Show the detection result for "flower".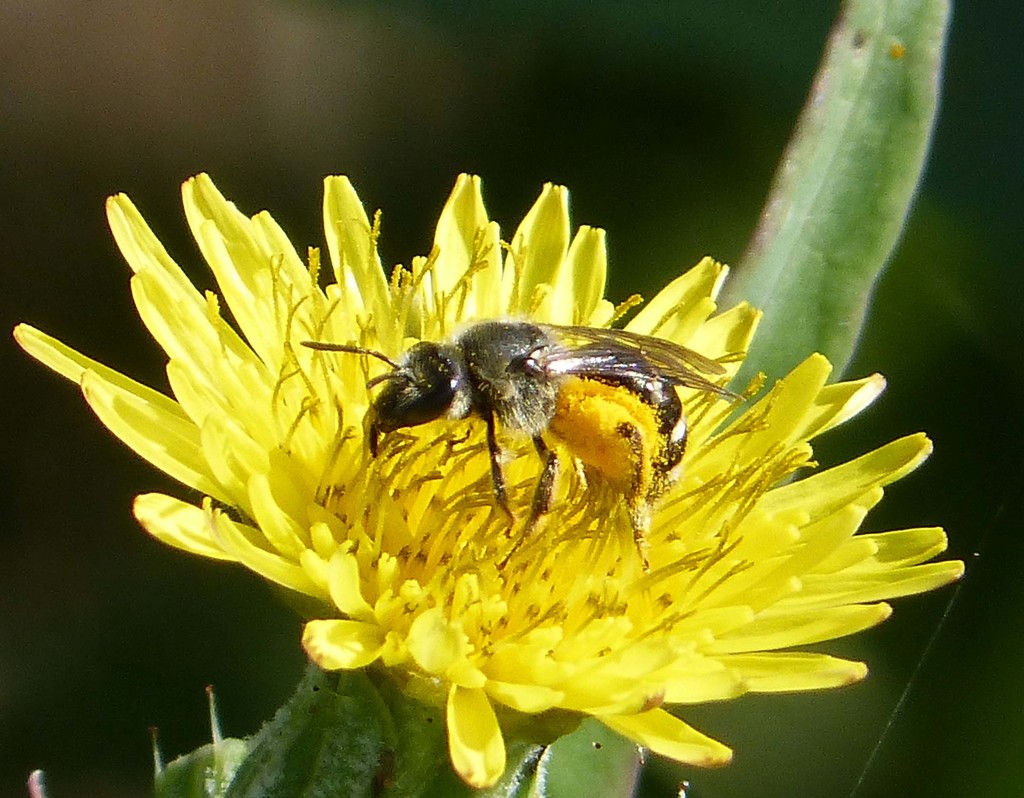
x1=123 y1=131 x2=915 y2=754.
